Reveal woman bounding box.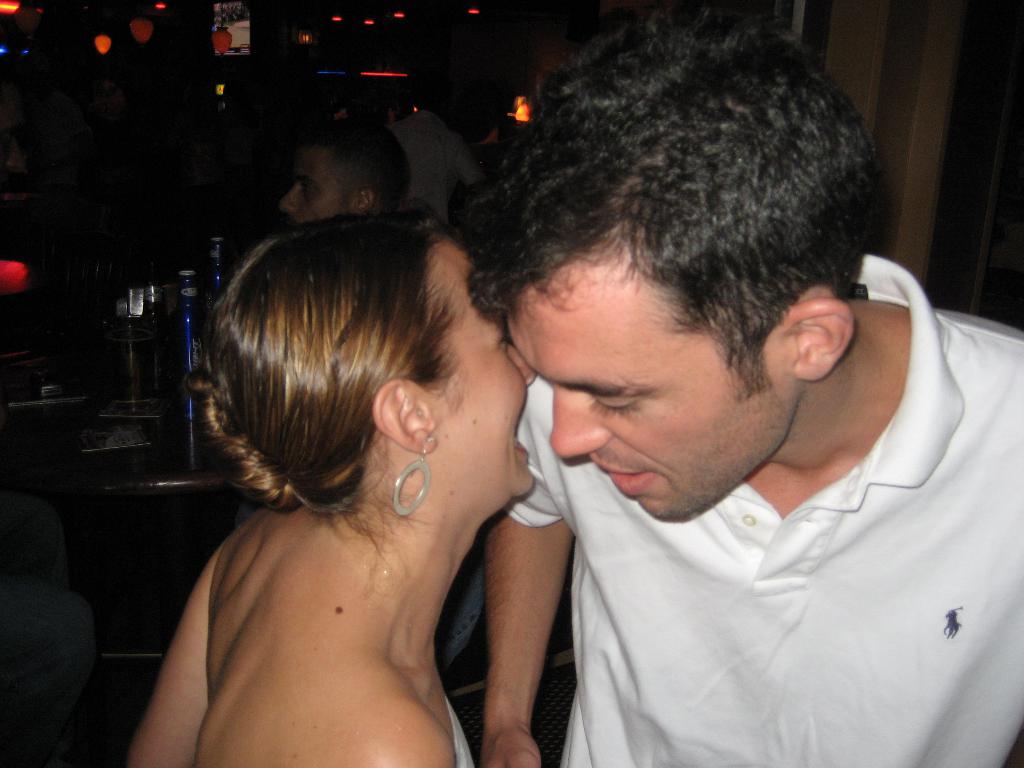
Revealed: bbox(112, 158, 606, 767).
